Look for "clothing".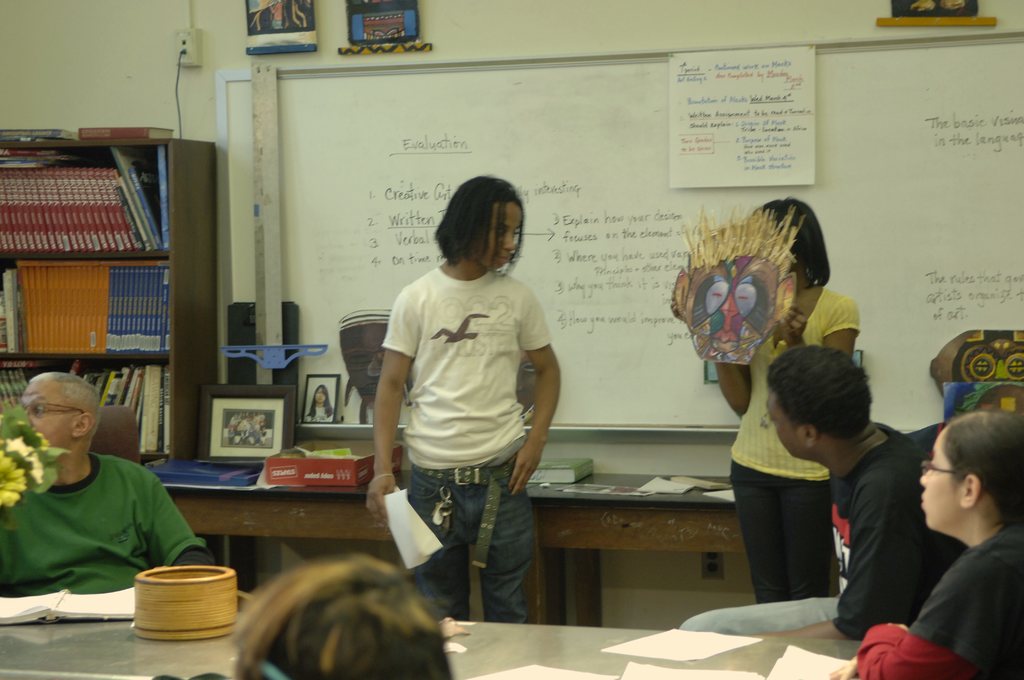
Found: (left=12, top=426, right=189, bottom=627).
